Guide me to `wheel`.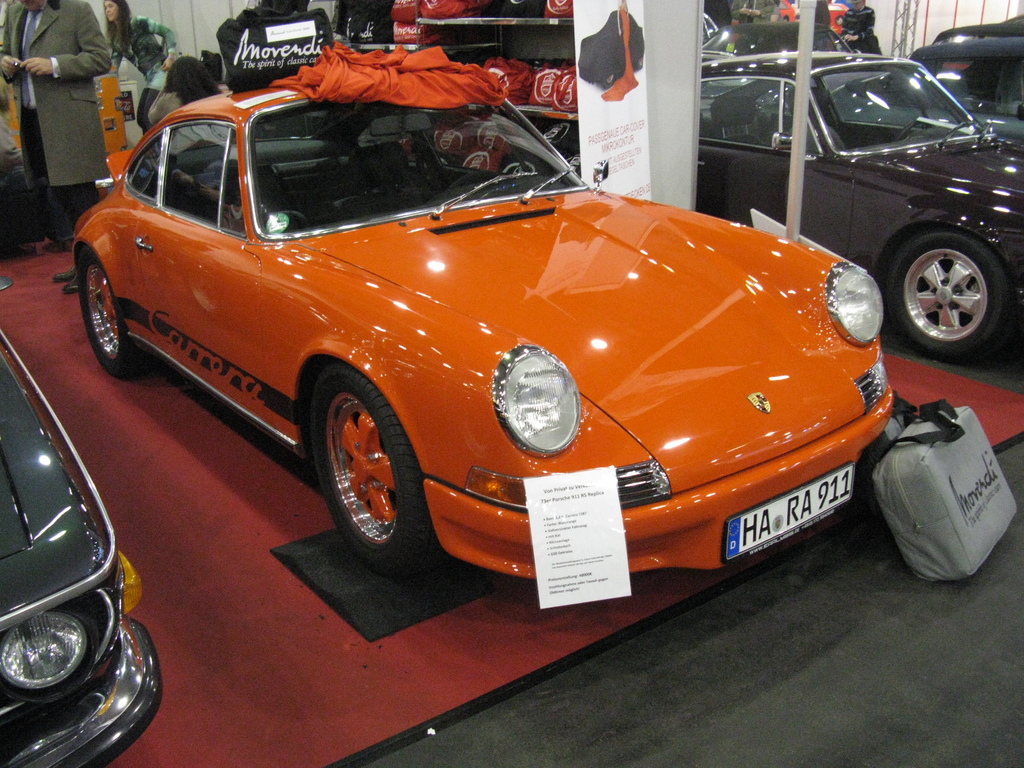
Guidance: {"left": 267, "top": 210, "right": 308, "bottom": 230}.
